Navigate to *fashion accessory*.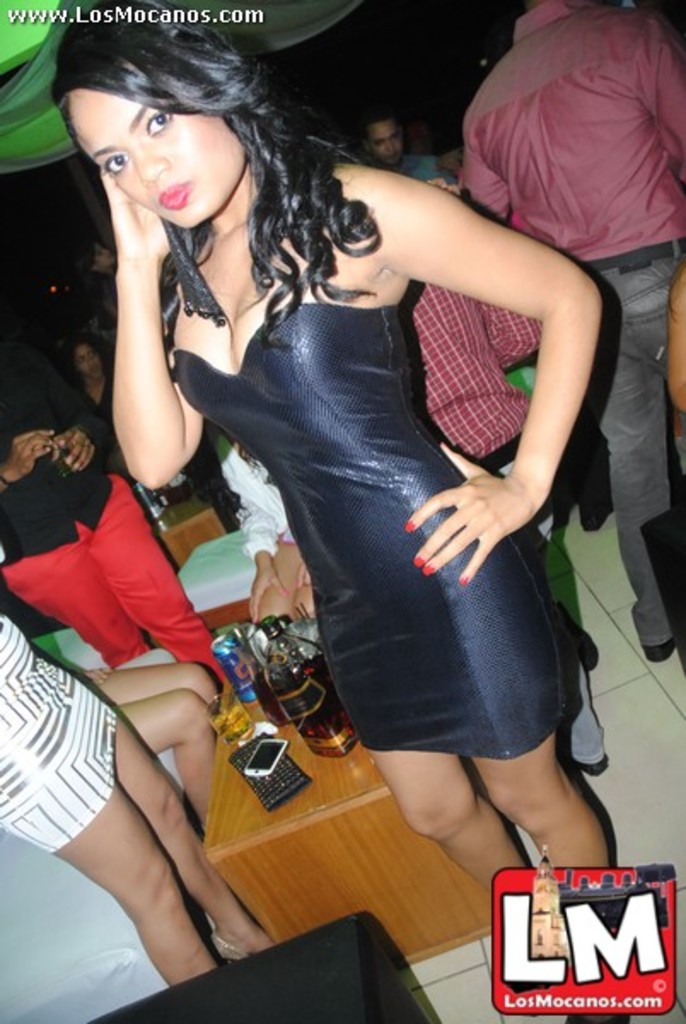
Navigation target: <box>425,565,433,575</box>.
